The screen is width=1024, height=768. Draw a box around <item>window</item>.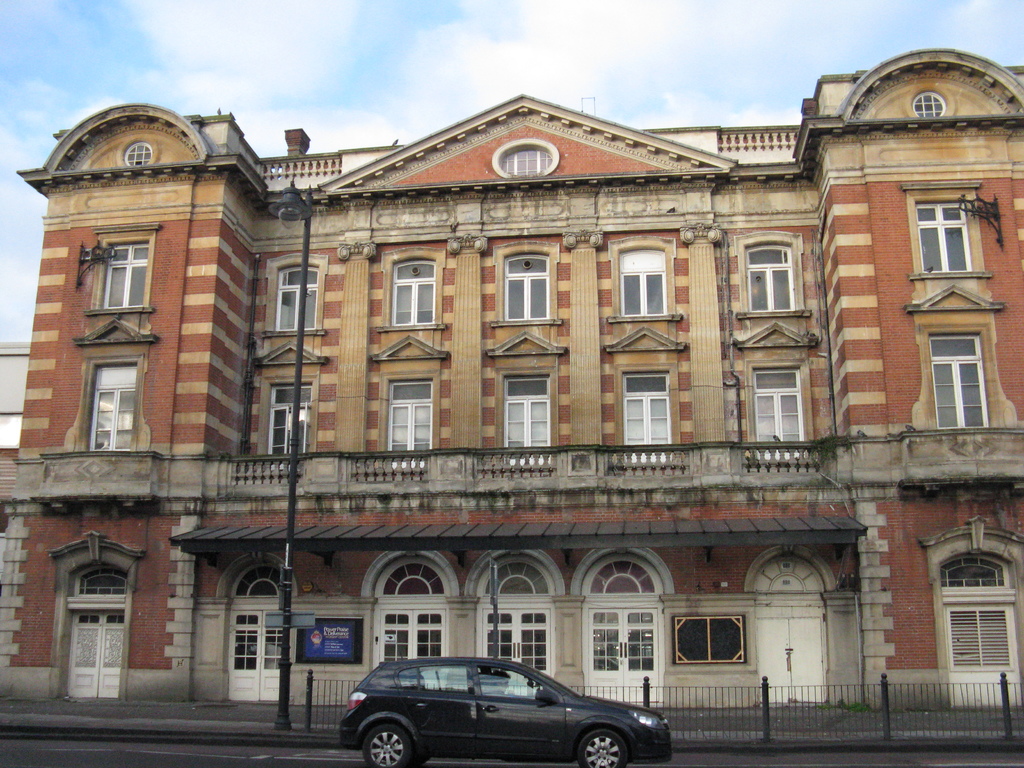
BBox(257, 252, 332, 337).
